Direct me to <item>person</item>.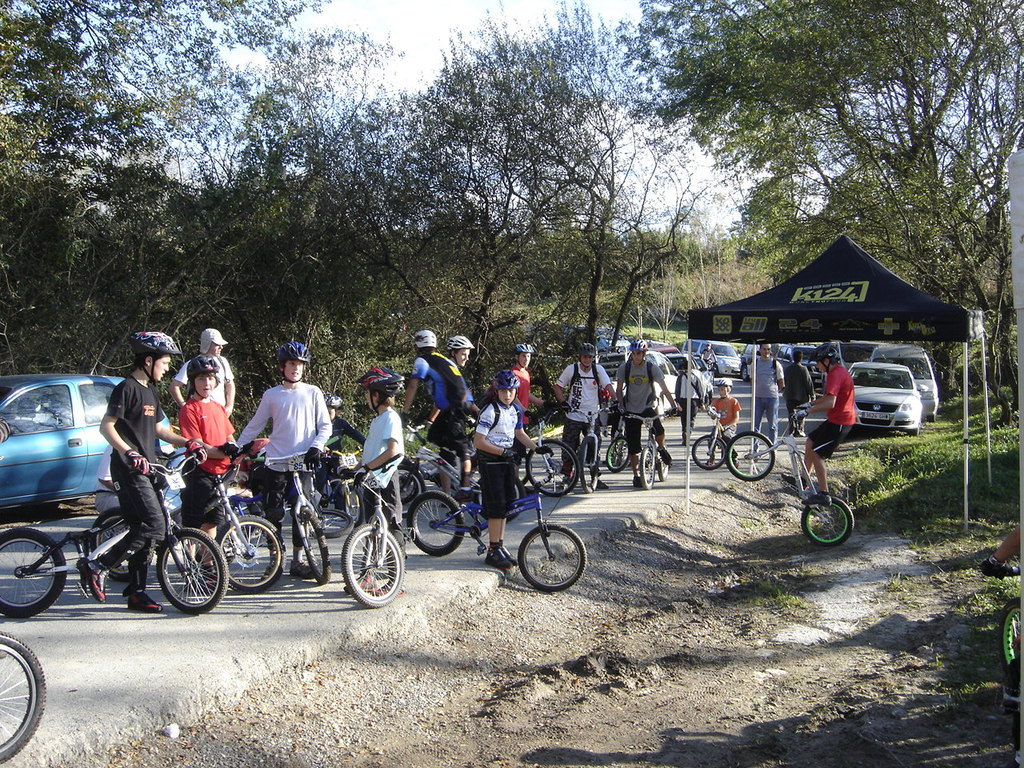
Direction: (x1=174, y1=356, x2=234, y2=562).
